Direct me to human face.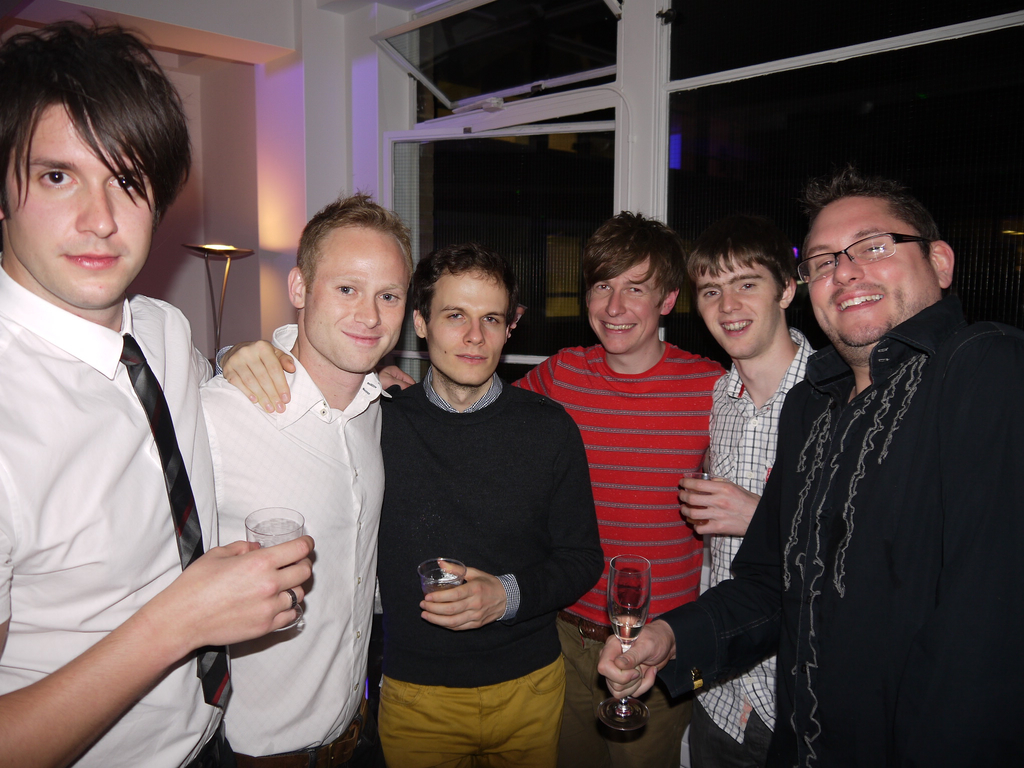
Direction: bbox=(795, 204, 941, 344).
